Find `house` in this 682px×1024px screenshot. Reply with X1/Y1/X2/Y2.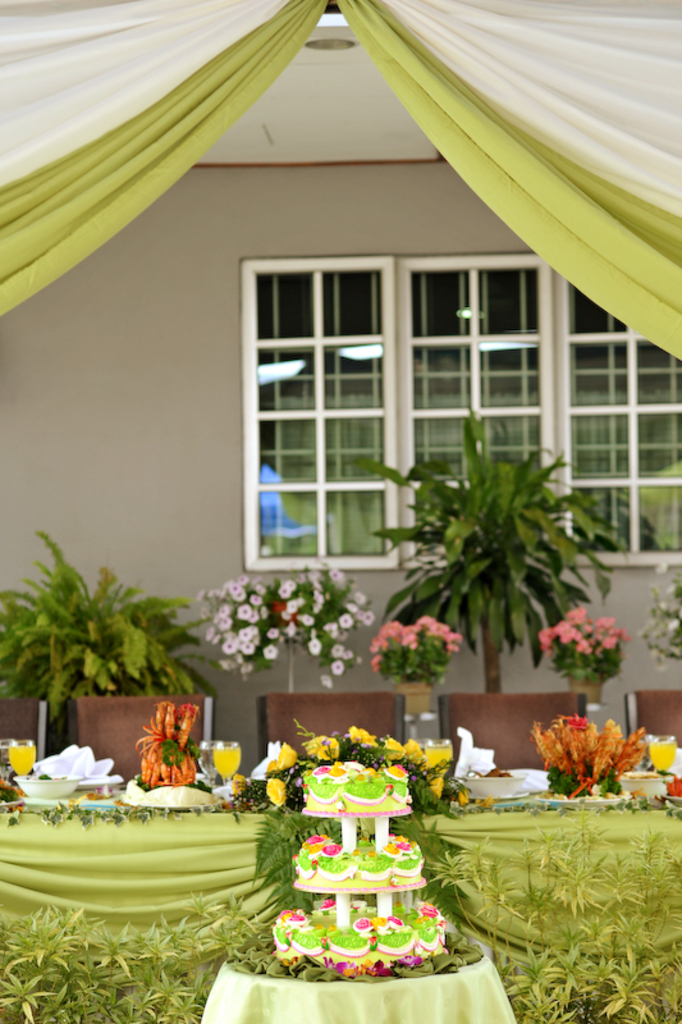
0/20/681/774.
